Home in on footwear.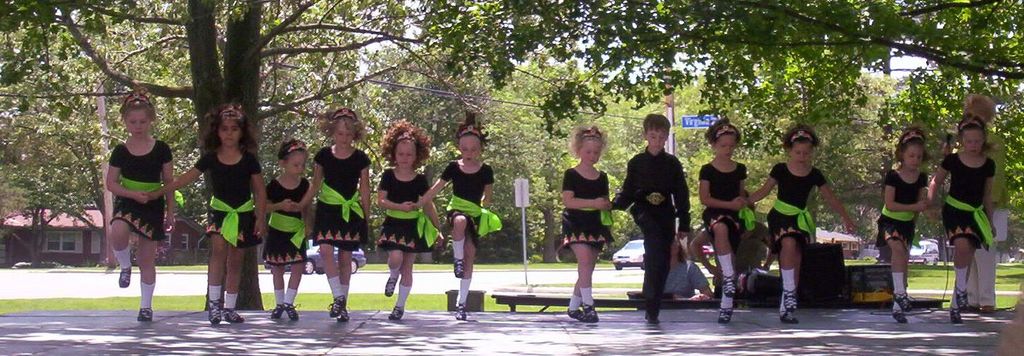
Homed in at <region>646, 312, 660, 327</region>.
